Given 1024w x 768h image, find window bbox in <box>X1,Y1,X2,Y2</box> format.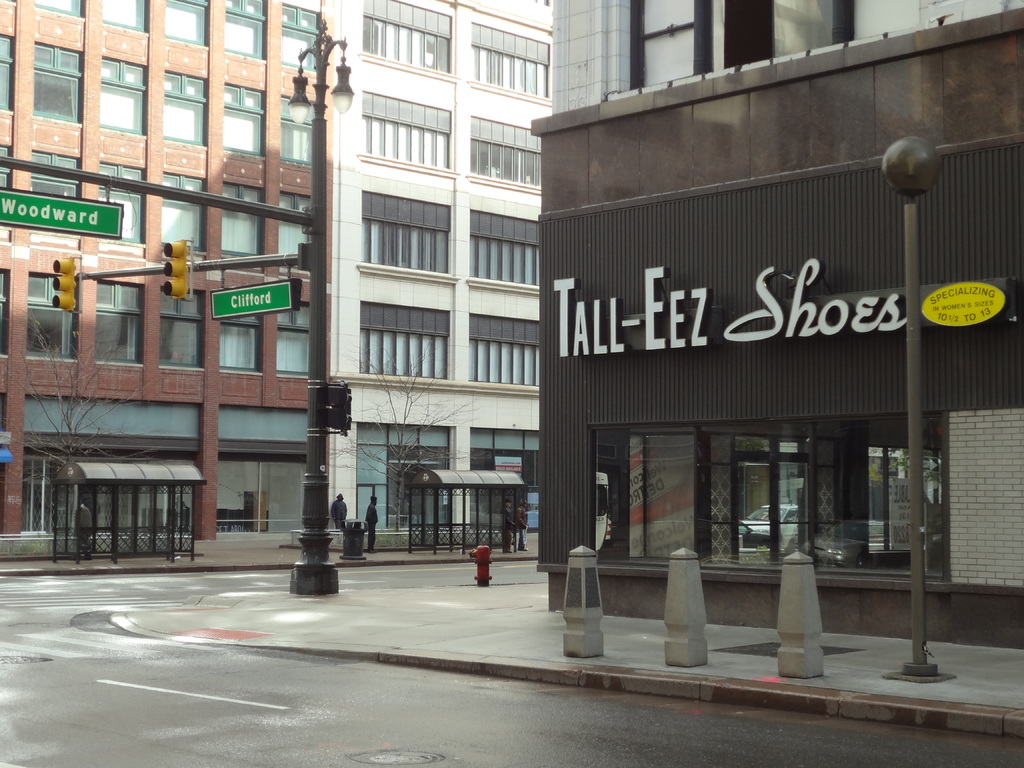
<box>278,2,322,74</box>.
